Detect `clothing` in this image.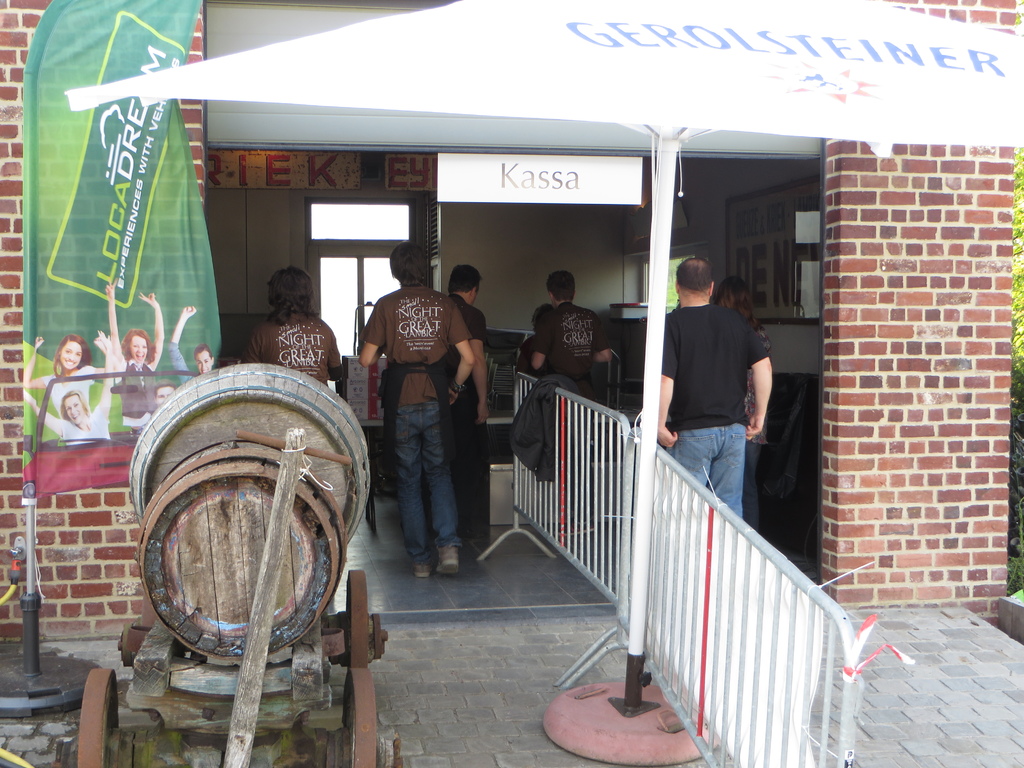
Detection: [x1=746, y1=323, x2=771, y2=529].
